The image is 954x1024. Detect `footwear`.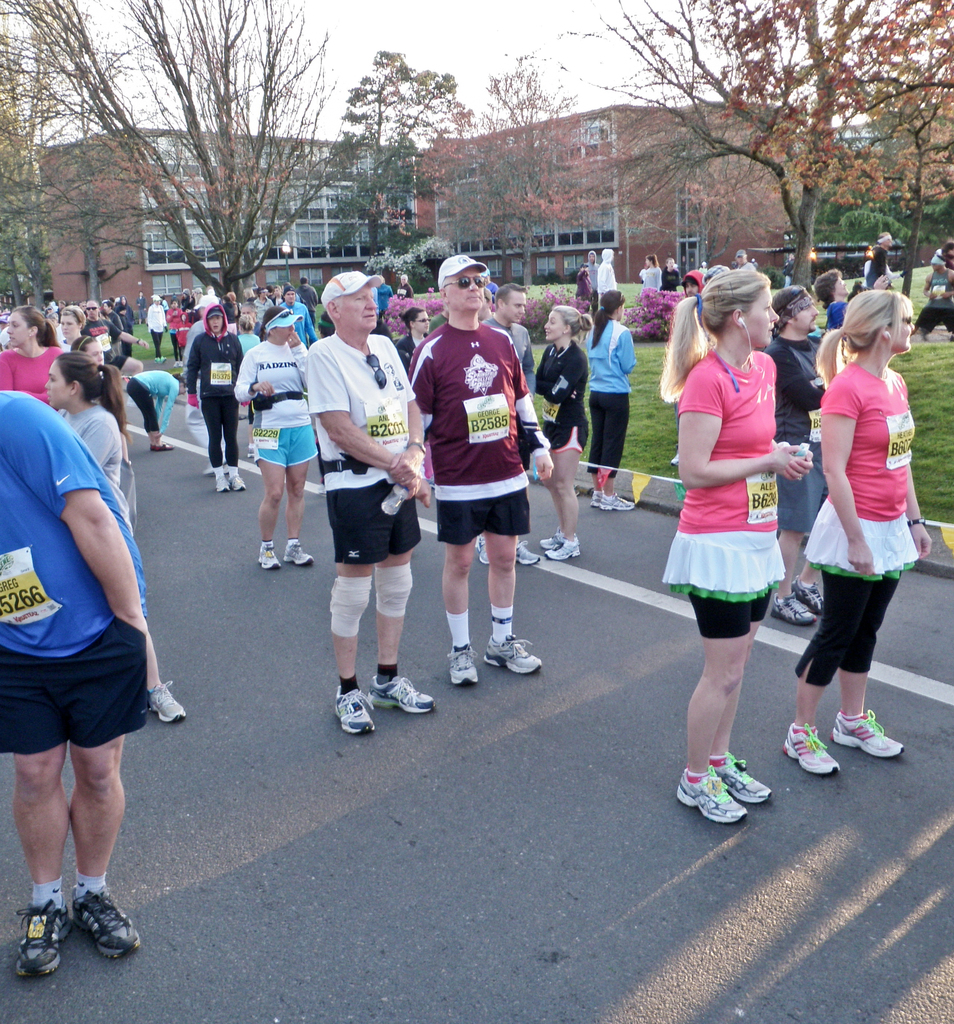
Detection: 338, 685, 373, 733.
